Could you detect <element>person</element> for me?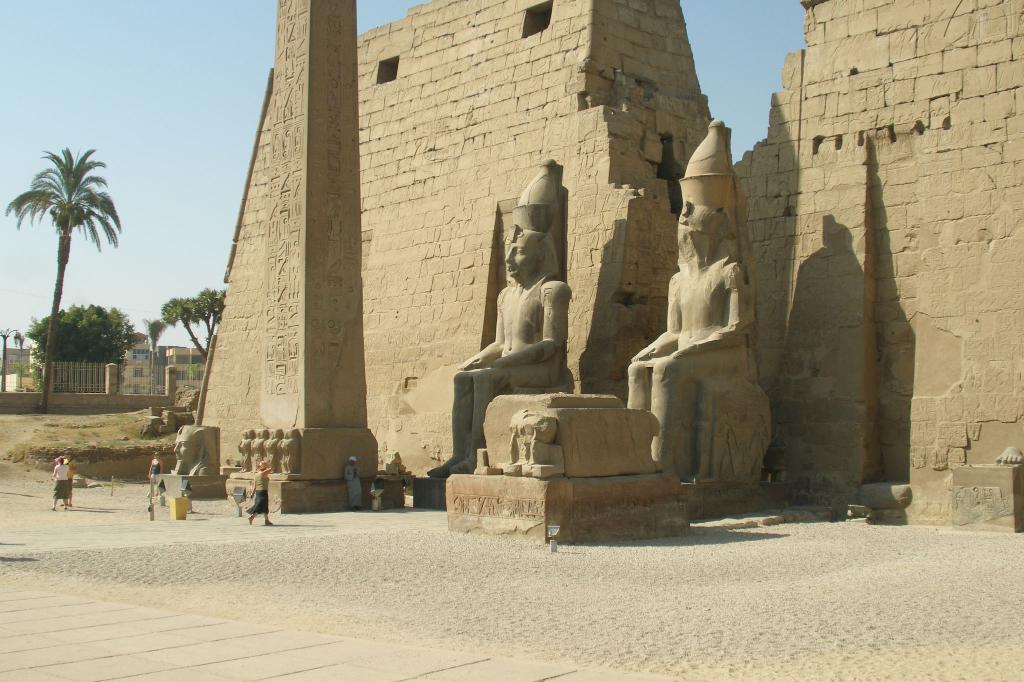
Detection result: [left=243, top=452, right=278, bottom=519].
